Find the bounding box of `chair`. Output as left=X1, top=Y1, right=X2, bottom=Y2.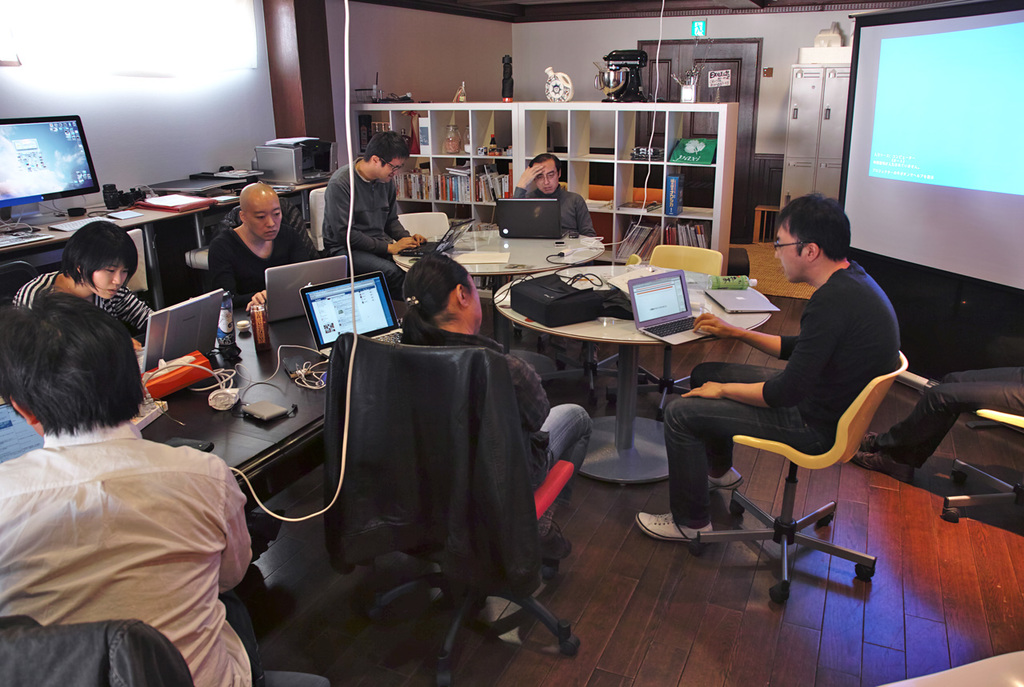
left=680, top=345, right=902, bottom=608.
